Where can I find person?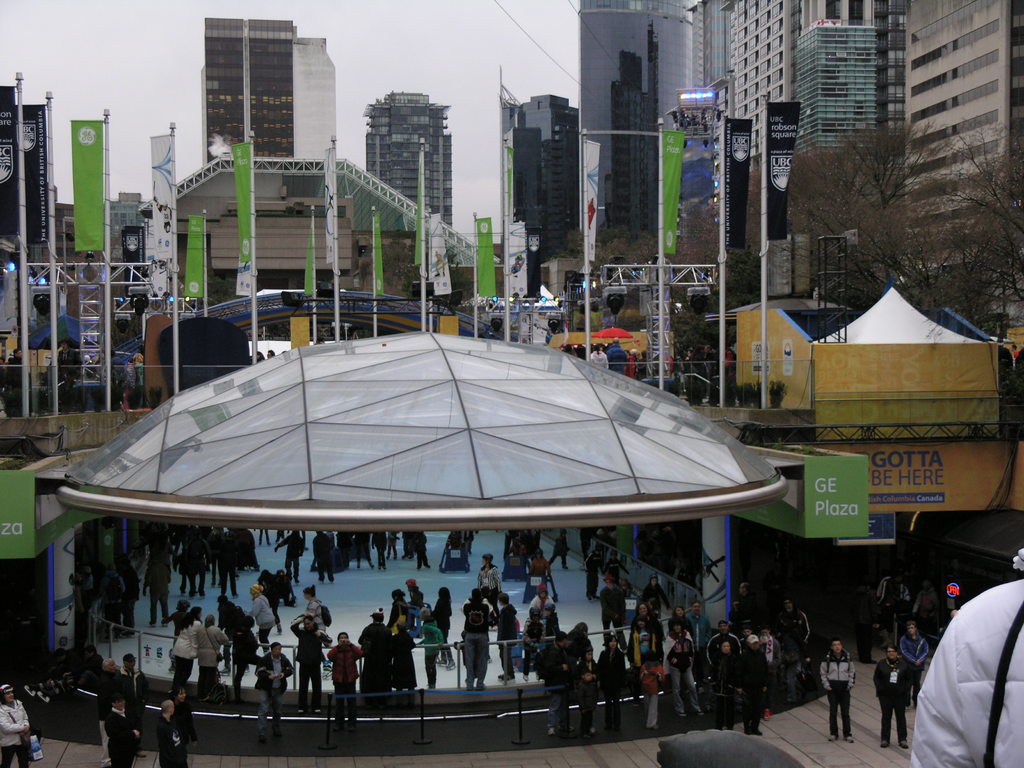
You can find it at <bbox>1009, 339, 1021, 364</bbox>.
